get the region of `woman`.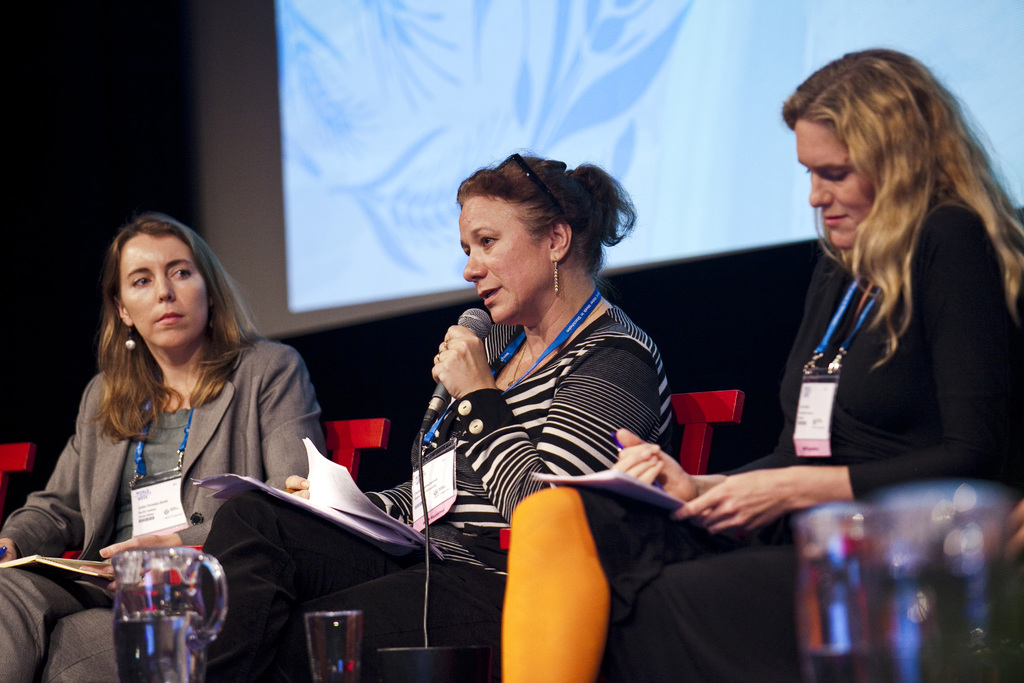
bbox=(198, 146, 679, 682).
